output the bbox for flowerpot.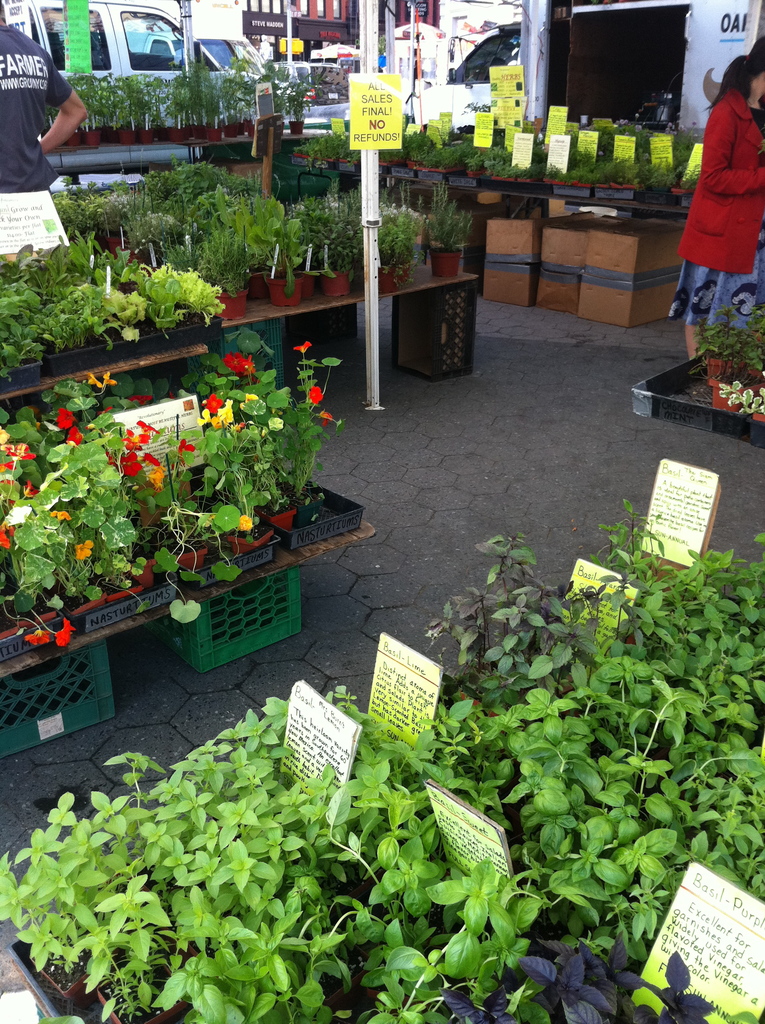
crop(319, 270, 352, 300).
